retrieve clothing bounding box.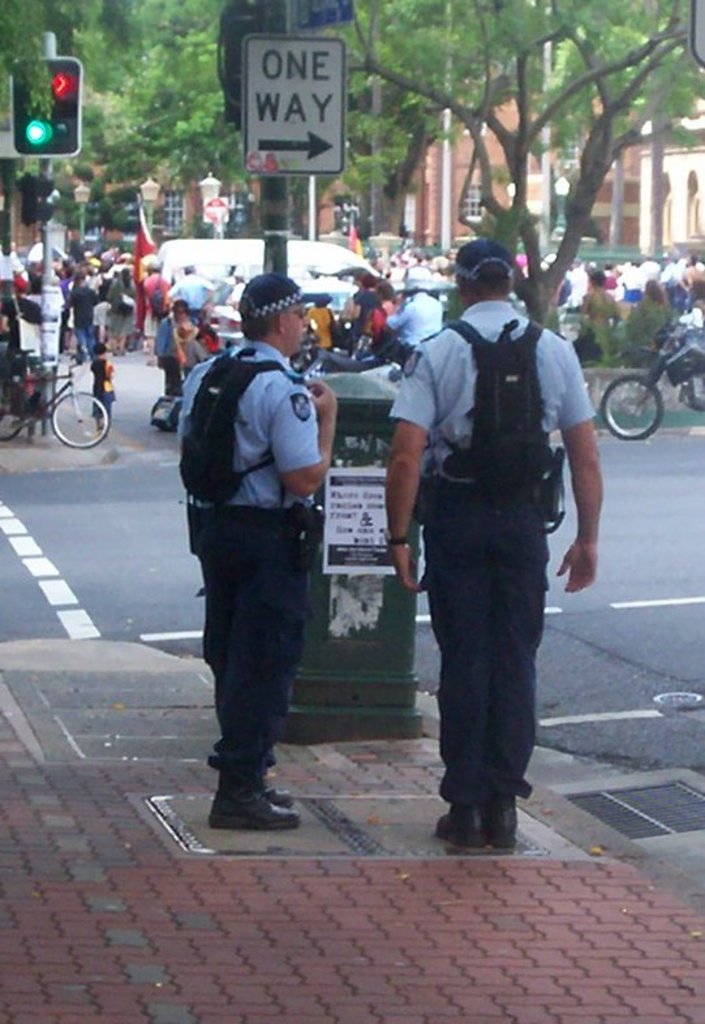
Bounding box: left=577, top=291, right=626, bottom=332.
